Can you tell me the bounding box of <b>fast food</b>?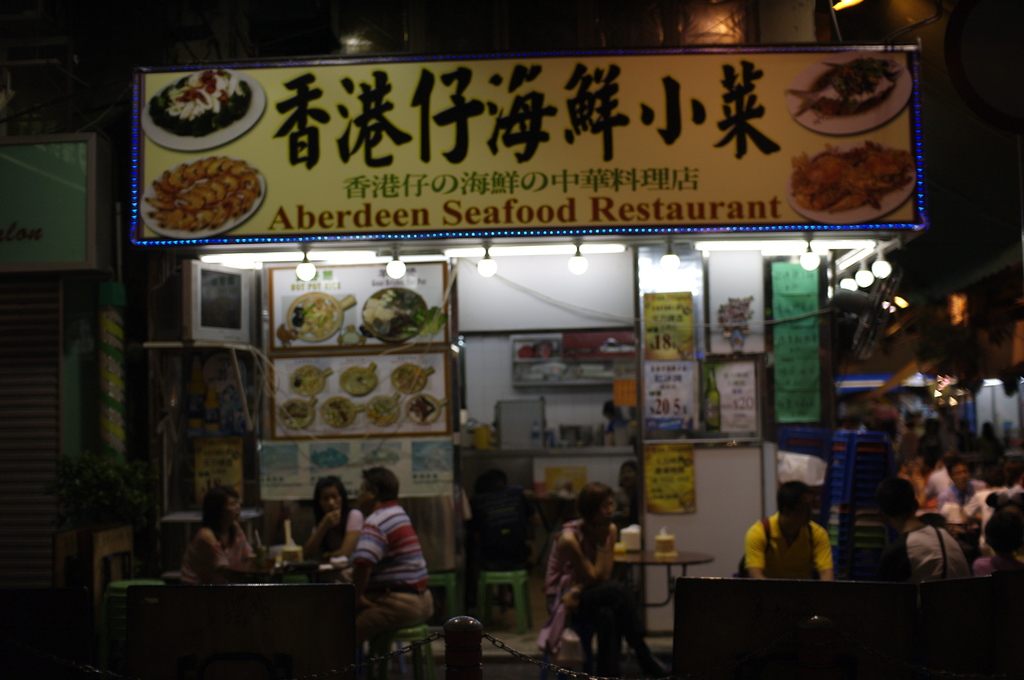
box(791, 143, 913, 213).
